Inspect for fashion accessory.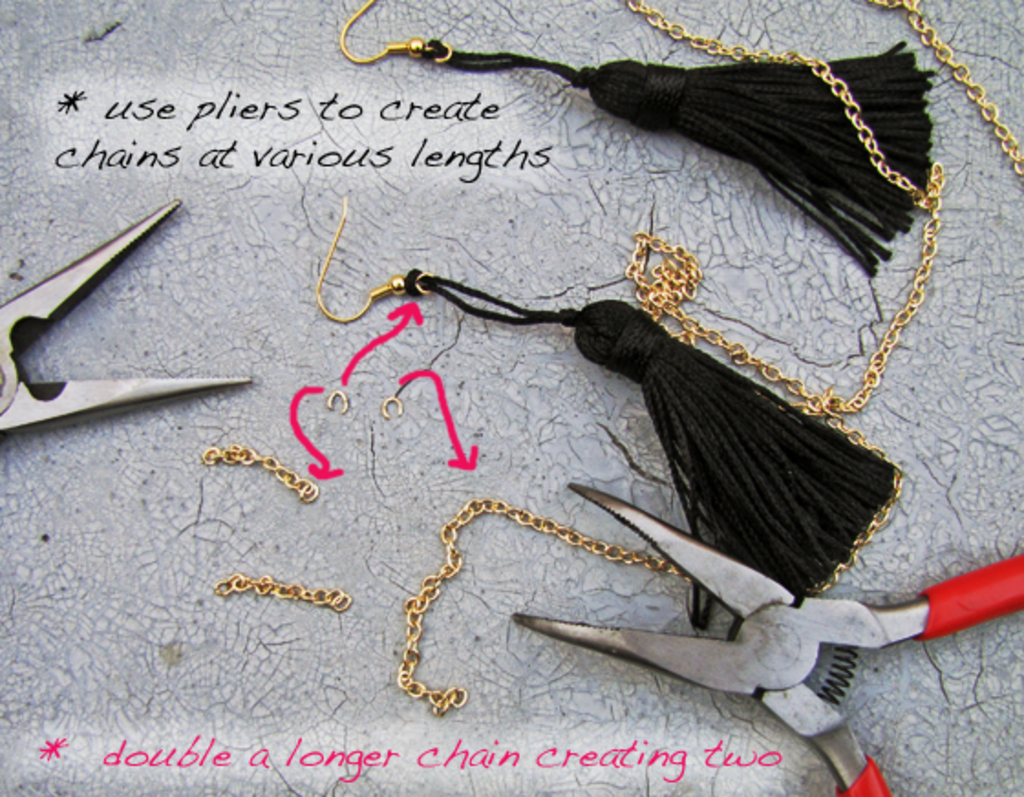
Inspection: x1=395, y1=0, x2=1022, y2=718.
